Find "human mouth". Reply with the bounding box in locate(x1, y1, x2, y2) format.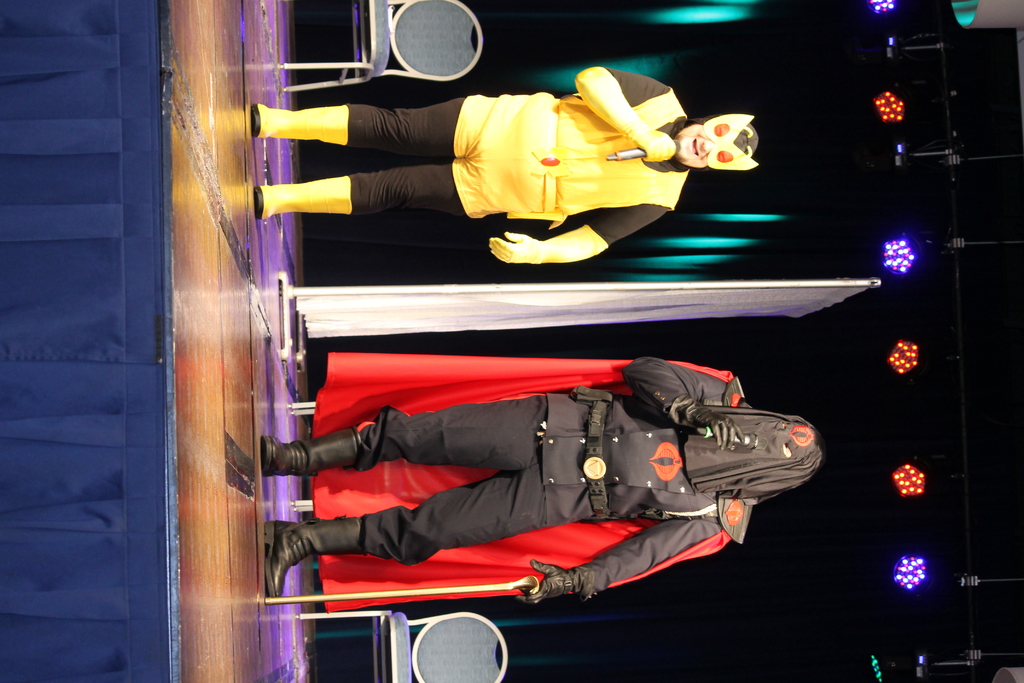
locate(693, 140, 697, 152).
